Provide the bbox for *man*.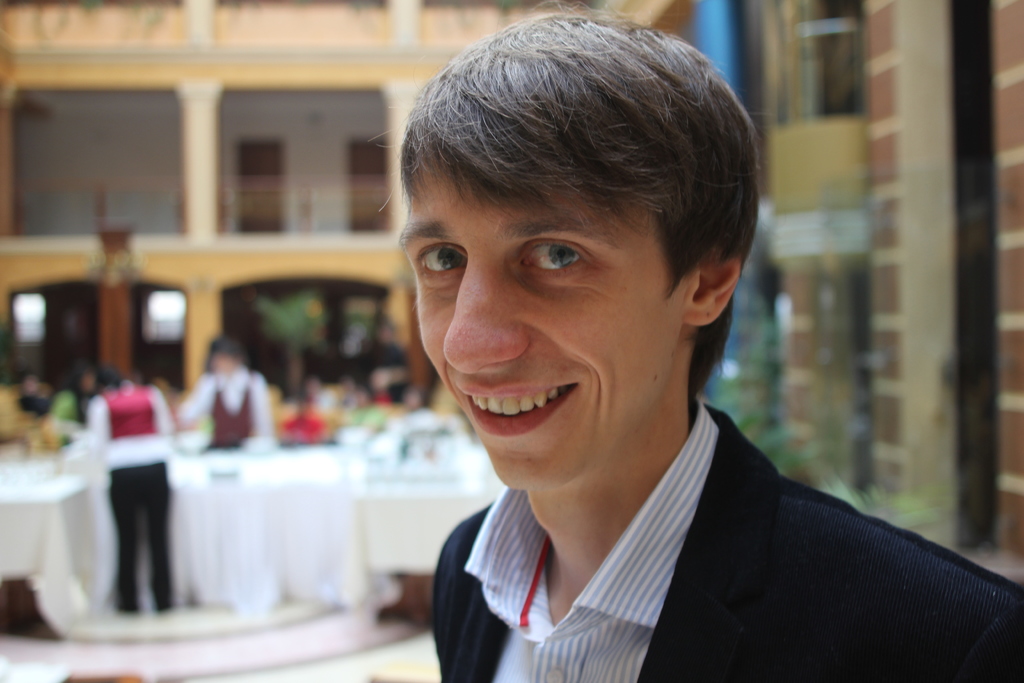
bbox=(301, 33, 1007, 670).
